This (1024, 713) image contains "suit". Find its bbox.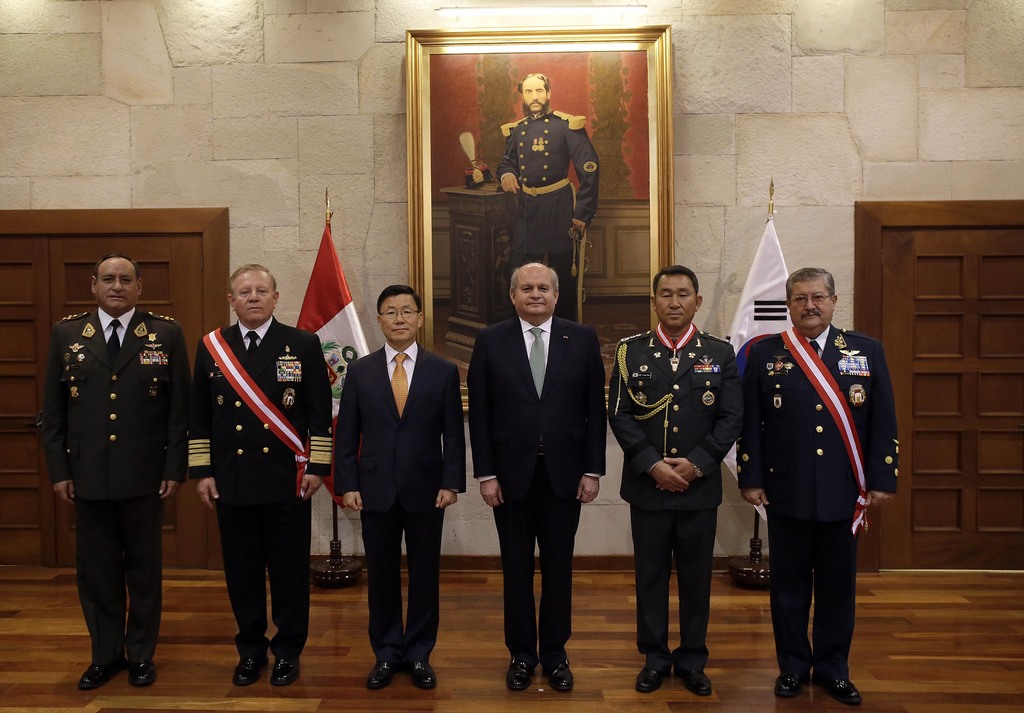
335,249,453,681.
